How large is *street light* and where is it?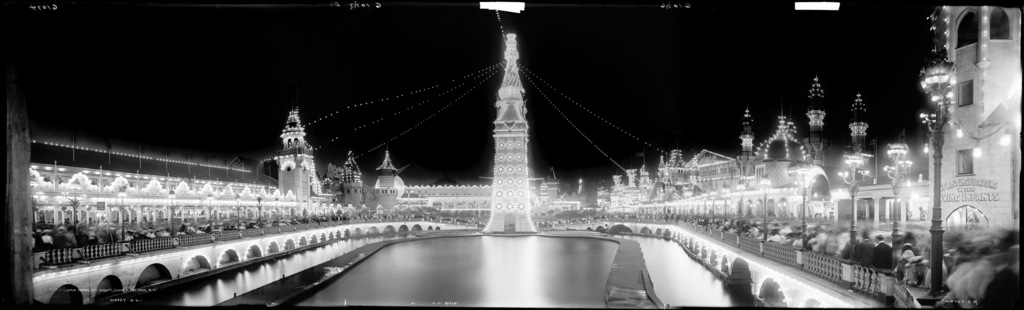
Bounding box: box(701, 193, 707, 224).
